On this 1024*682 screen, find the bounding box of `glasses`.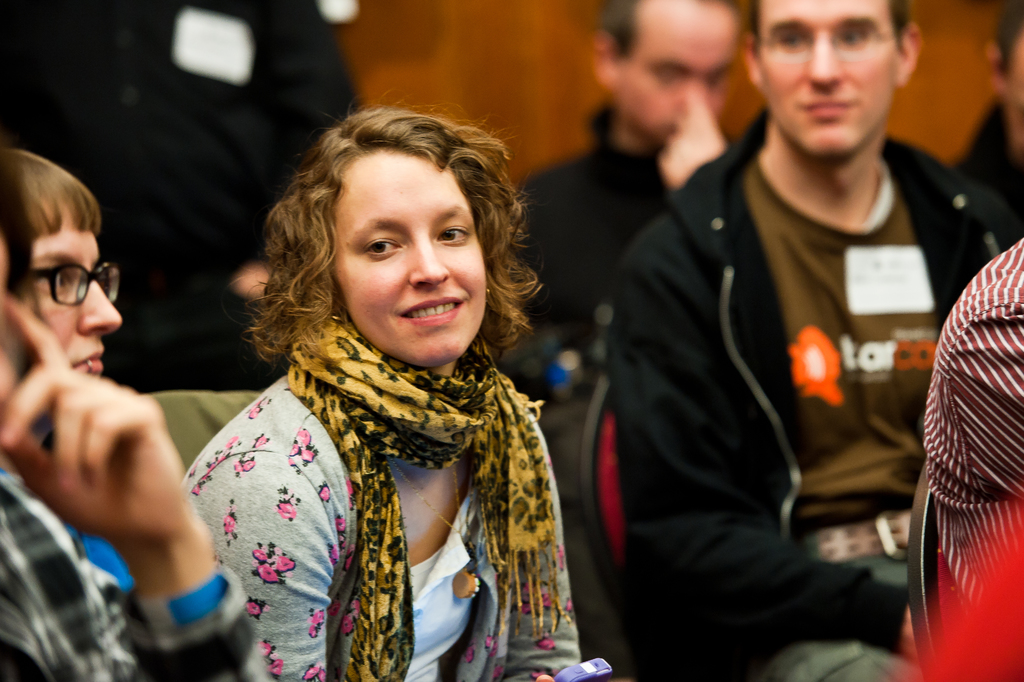
Bounding box: Rect(12, 257, 120, 313).
